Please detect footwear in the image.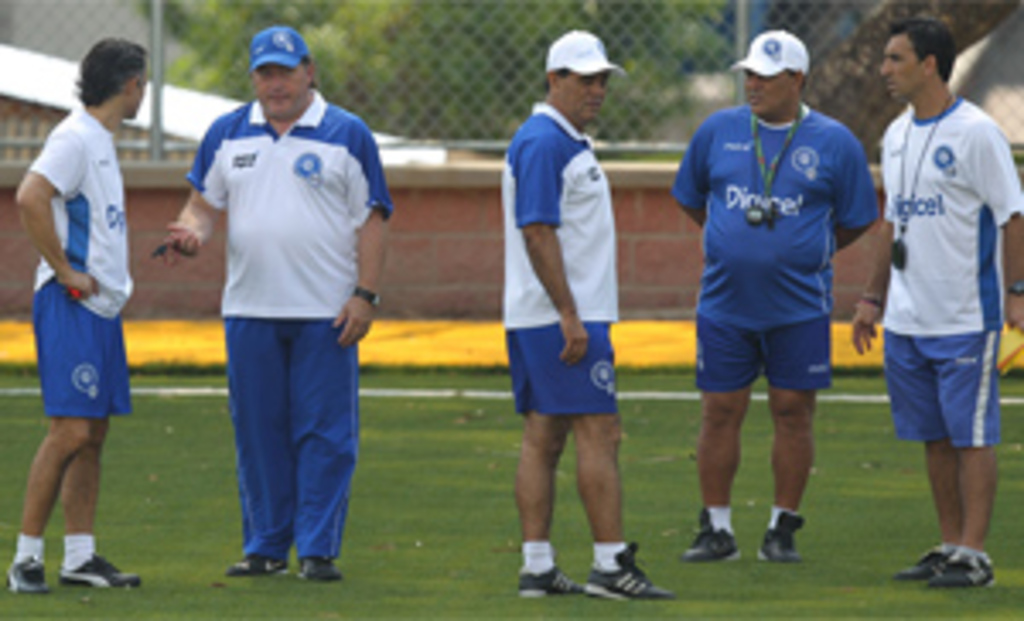
<box>584,543,672,604</box>.
